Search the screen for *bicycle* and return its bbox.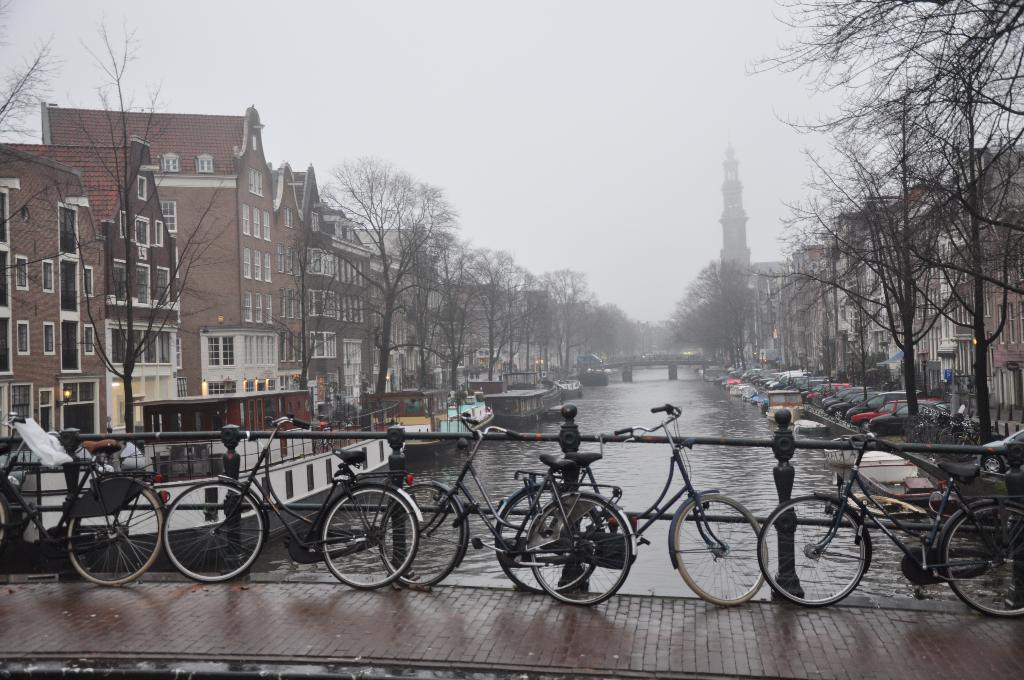
Found: bbox=(378, 414, 639, 606).
